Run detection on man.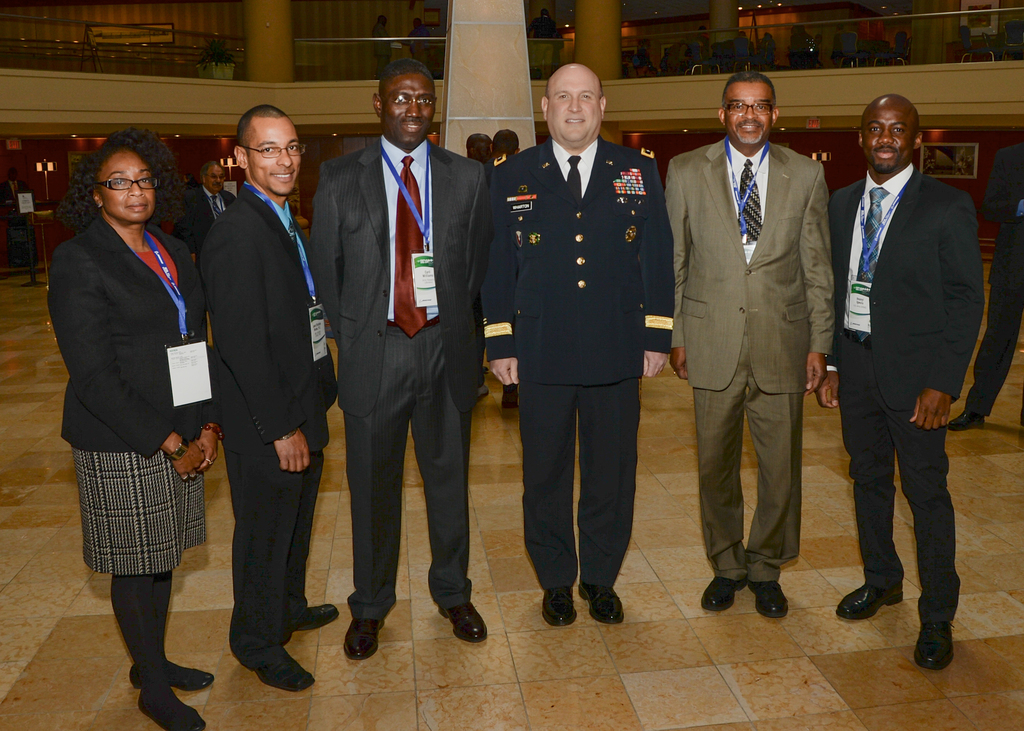
Result: rect(364, 9, 394, 90).
